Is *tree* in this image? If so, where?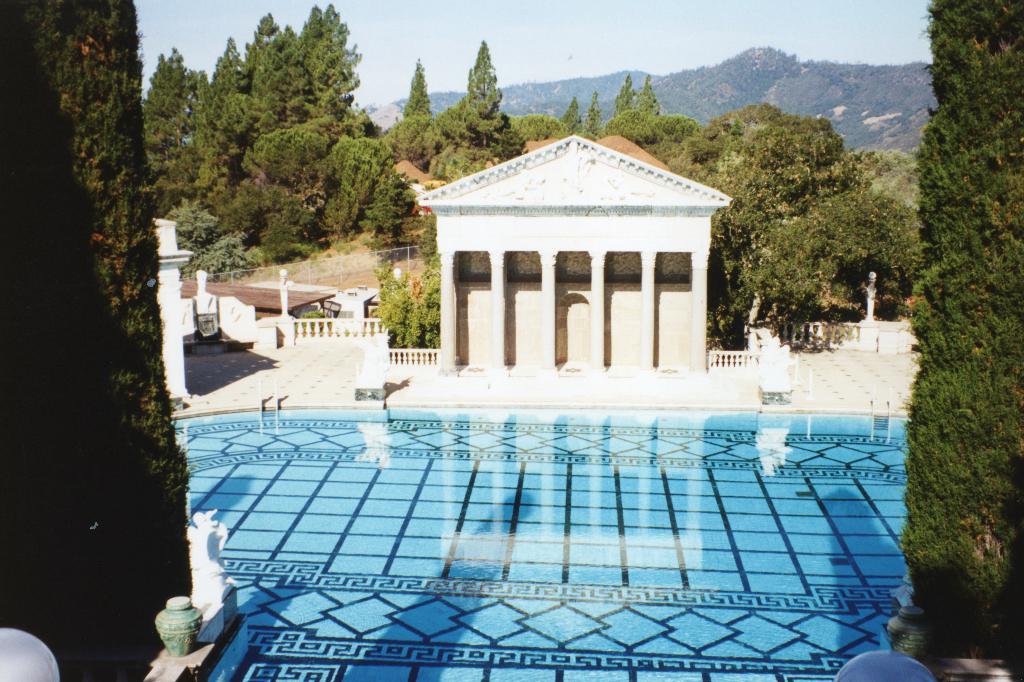
Yes, at left=642, top=71, right=664, bottom=146.
